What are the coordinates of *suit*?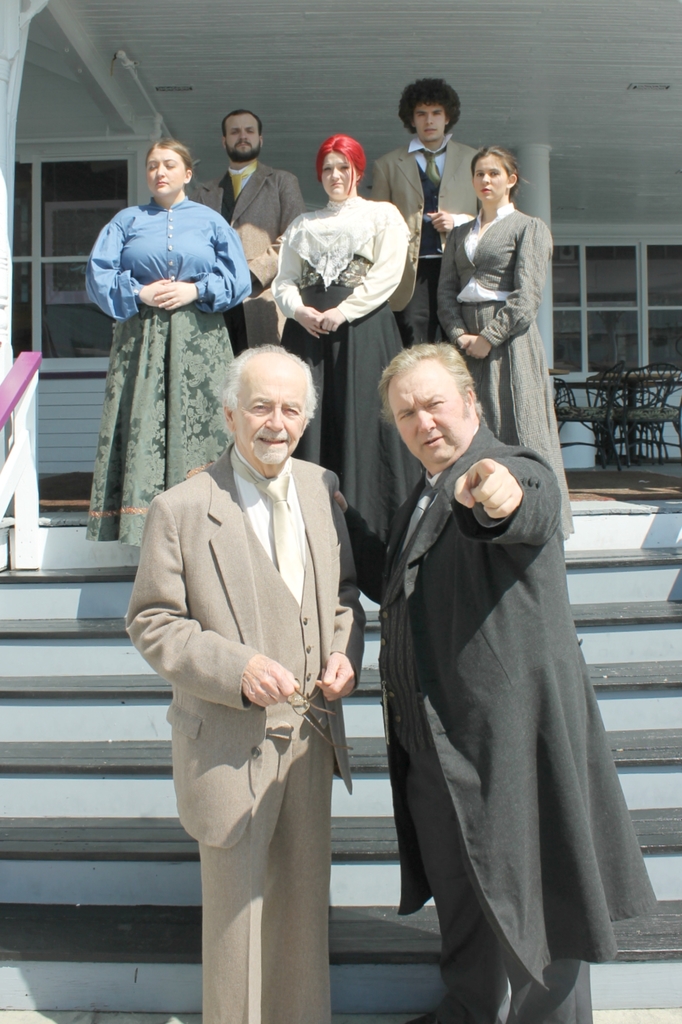
region(367, 140, 479, 316).
